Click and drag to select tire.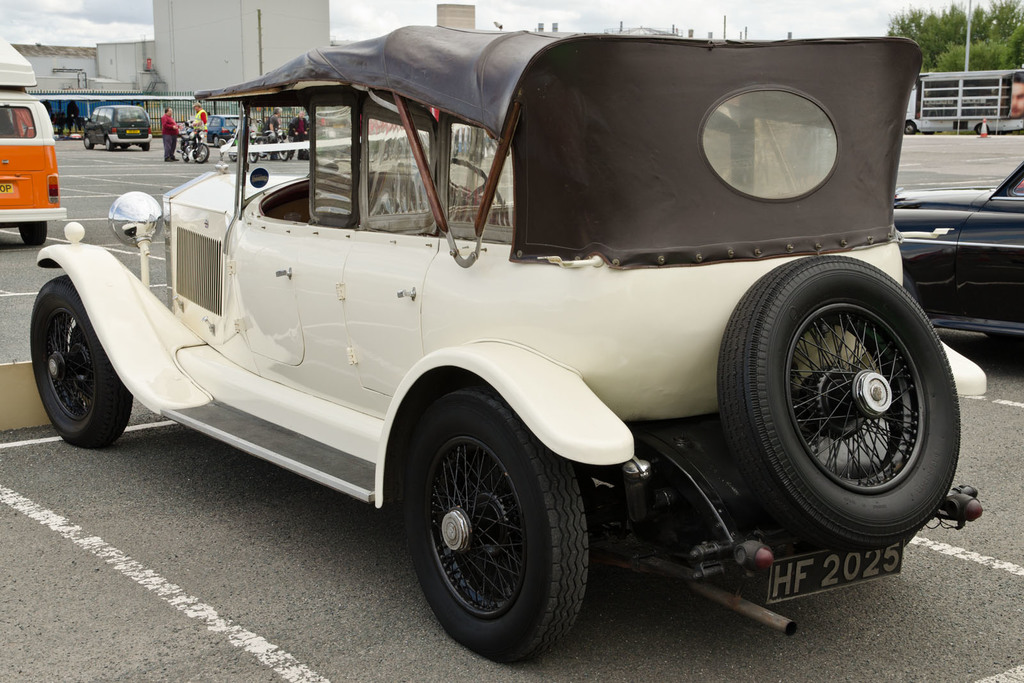
Selection: box(111, 141, 118, 150).
